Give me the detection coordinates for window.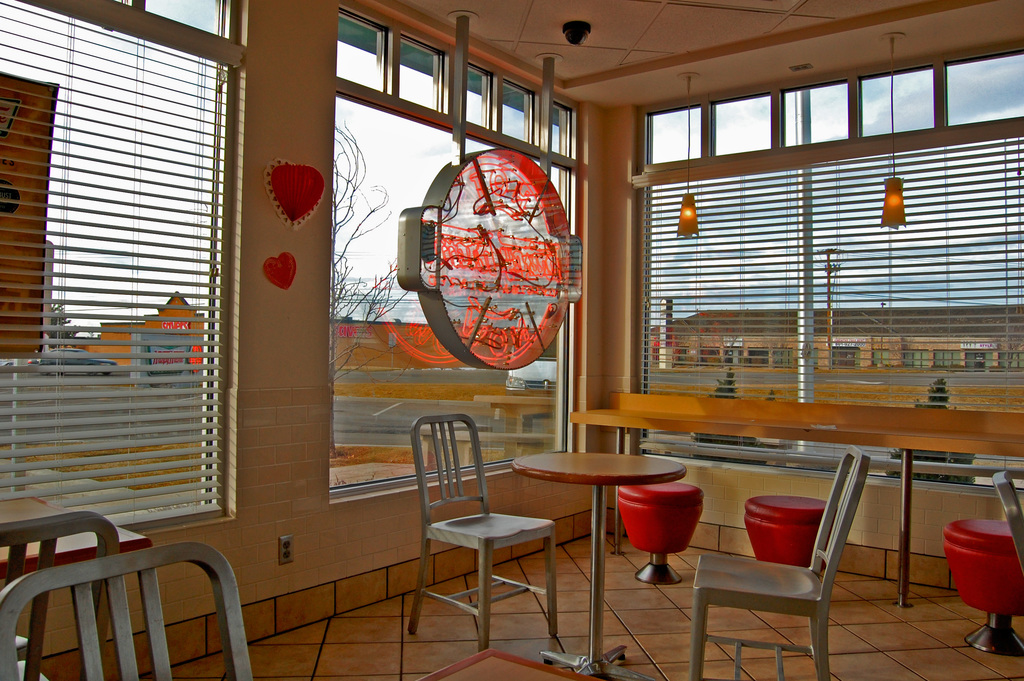
{"x1": 748, "y1": 347, "x2": 767, "y2": 368}.
